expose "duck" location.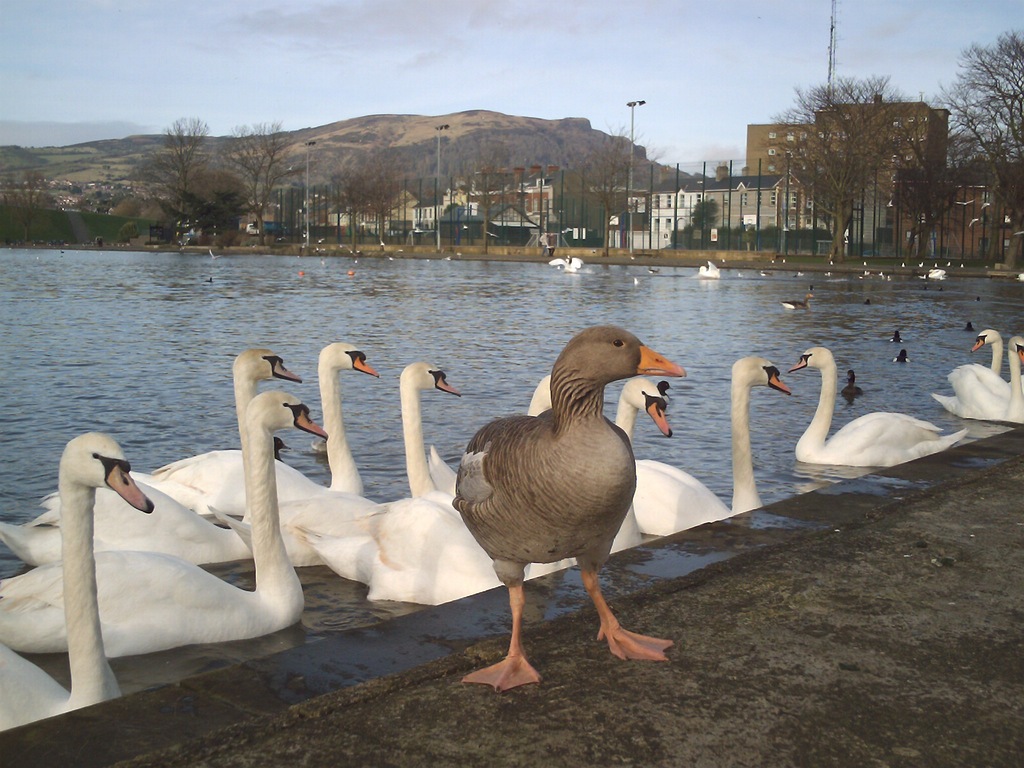
Exposed at (x1=443, y1=321, x2=684, y2=681).
